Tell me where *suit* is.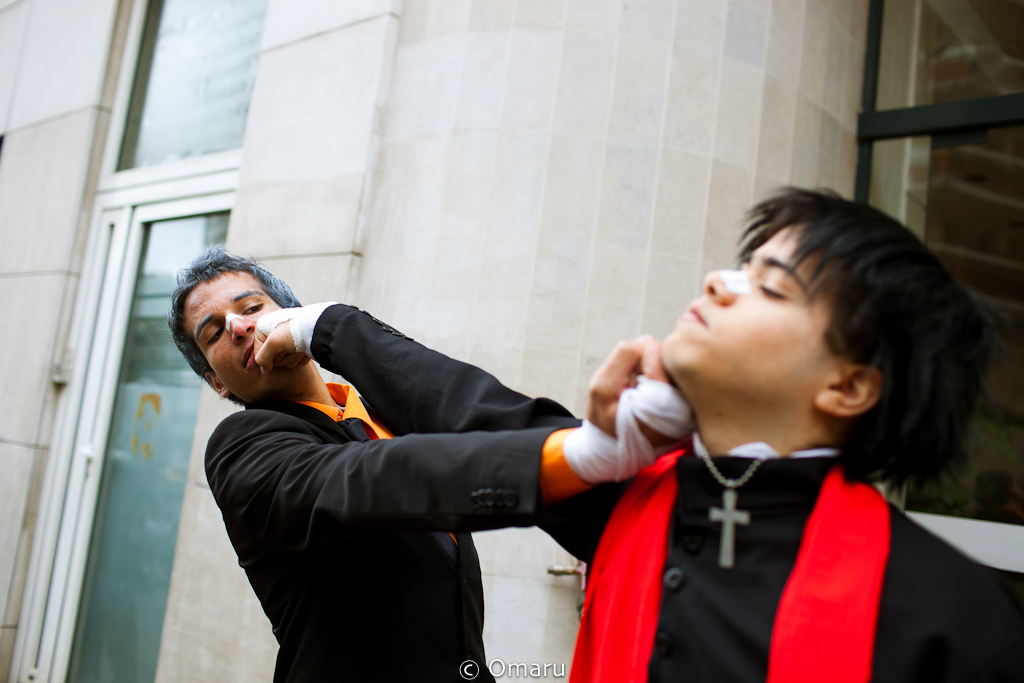
*suit* is at <region>303, 298, 1023, 682</region>.
